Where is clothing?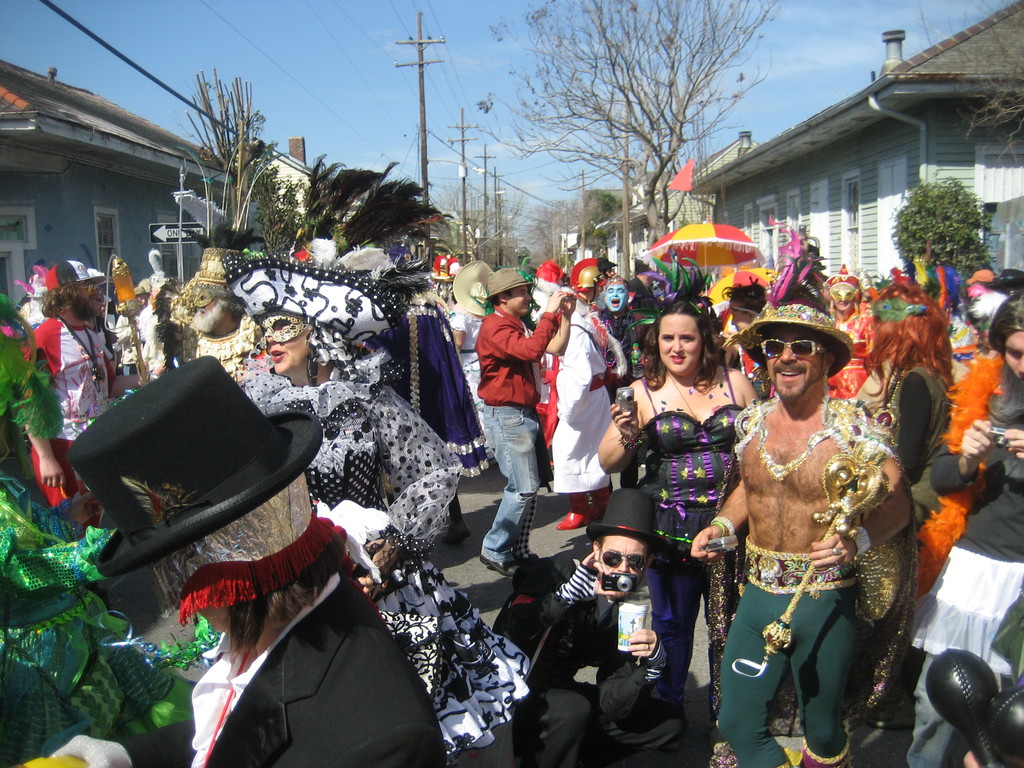
bbox=(554, 312, 625, 498).
